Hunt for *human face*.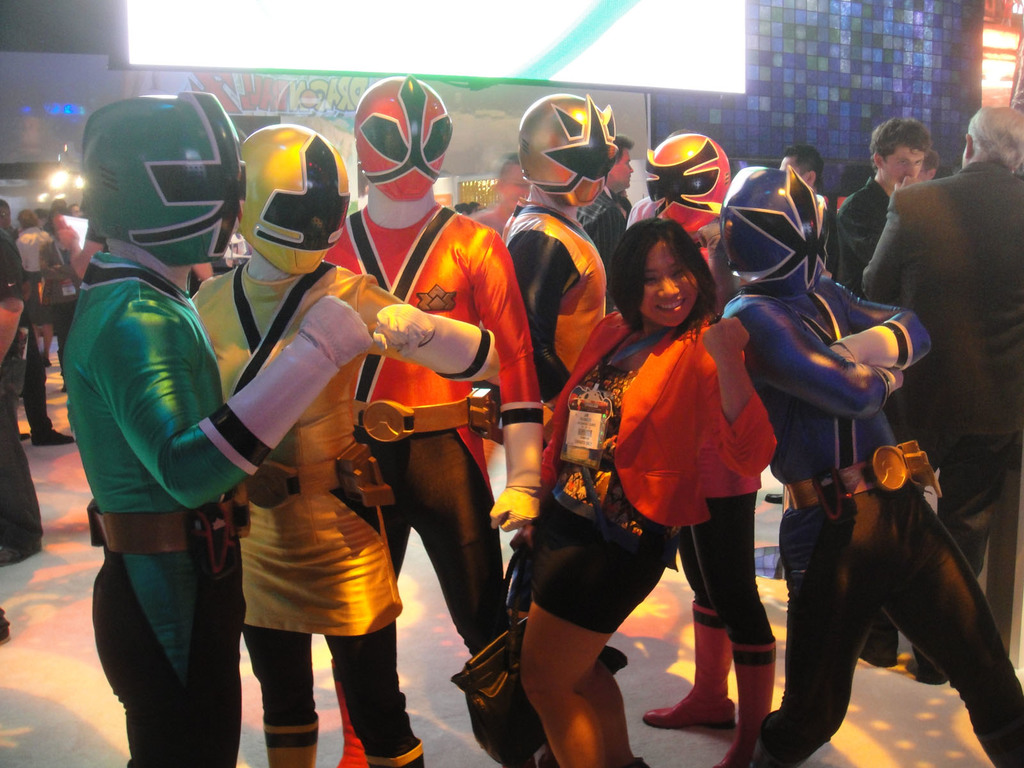
Hunted down at select_region(882, 146, 924, 187).
